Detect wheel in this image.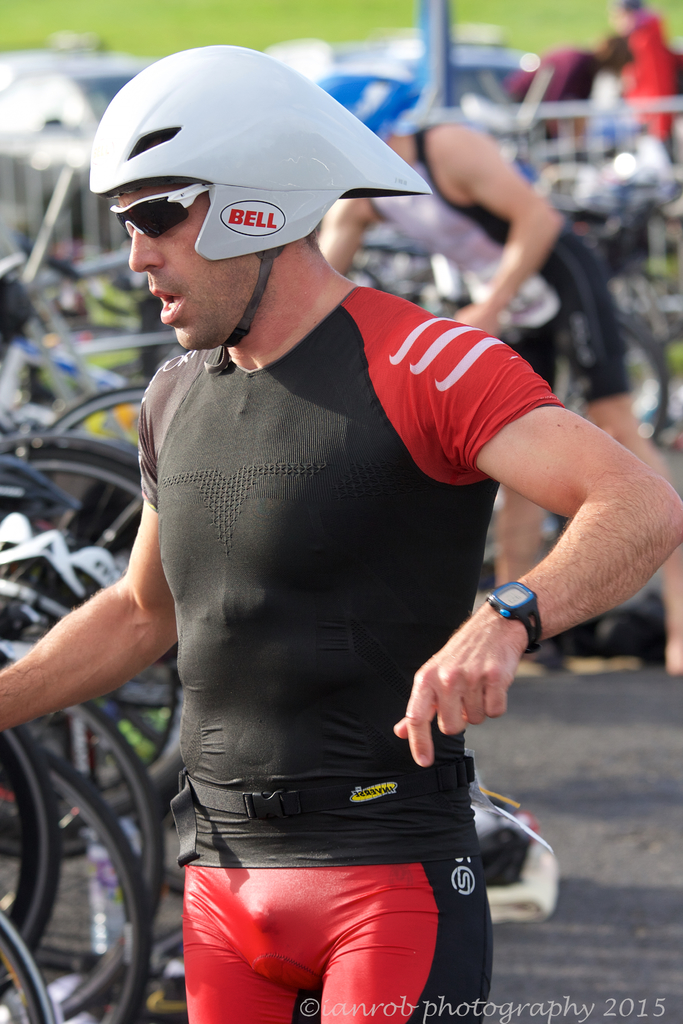
Detection: x1=0 y1=652 x2=183 y2=821.
